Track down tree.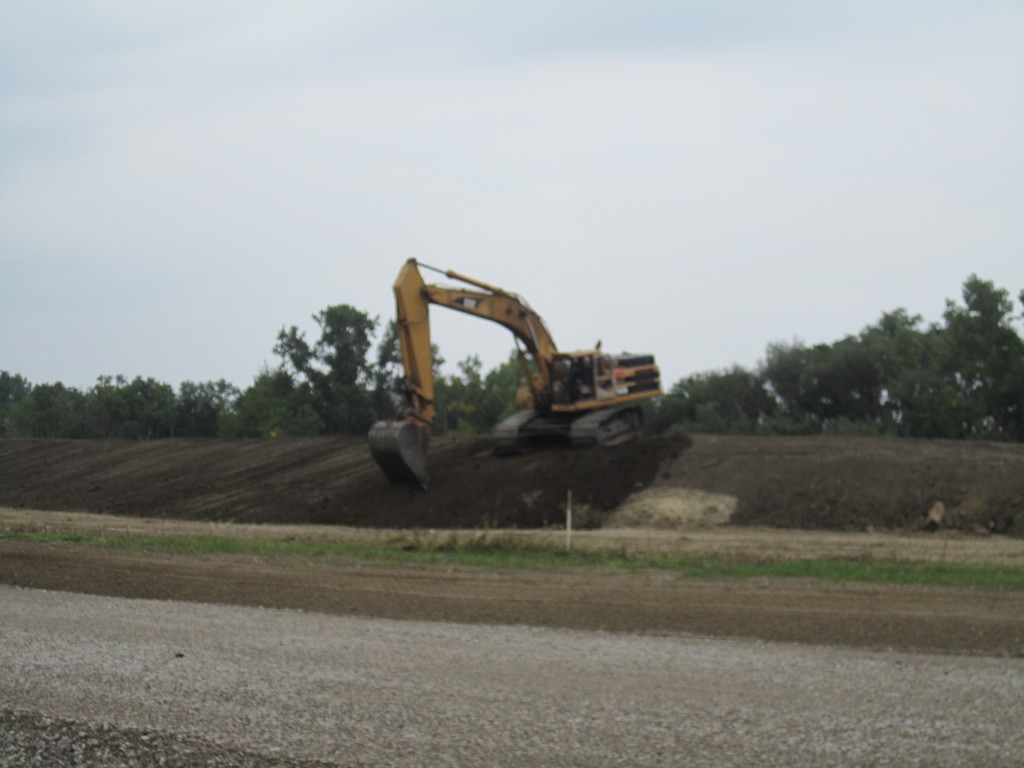
Tracked to locate(225, 367, 302, 424).
